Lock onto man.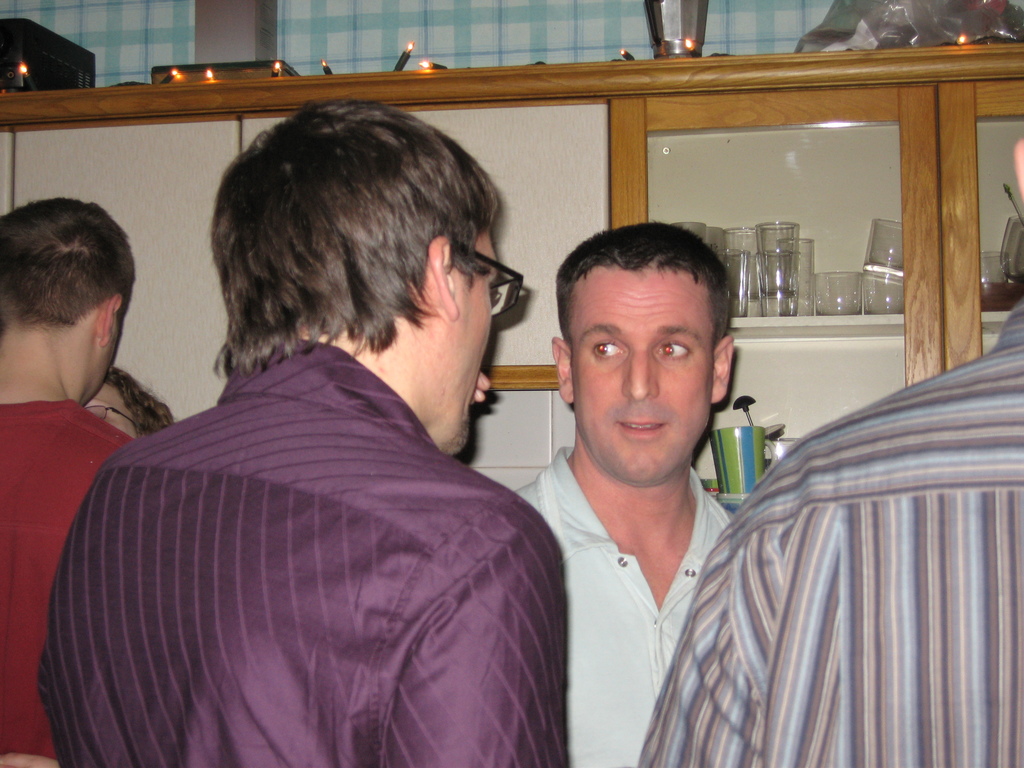
Locked: <region>0, 197, 138, 767</region>.
